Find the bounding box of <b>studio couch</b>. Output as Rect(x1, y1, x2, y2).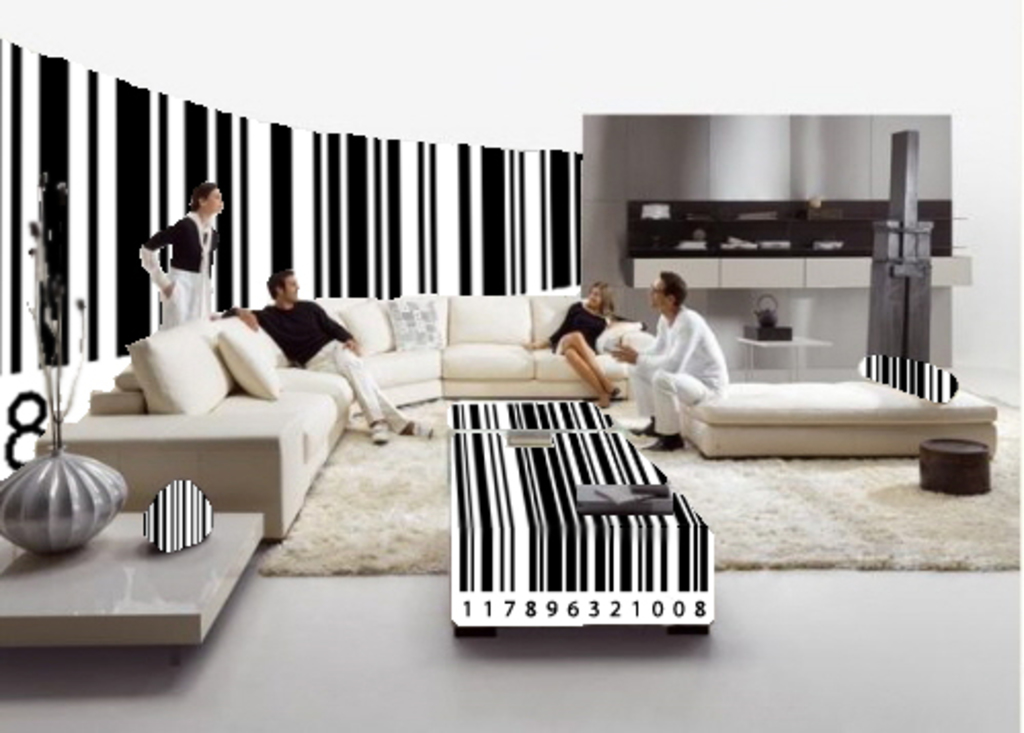
Rect(35, 290, 659, 552).
